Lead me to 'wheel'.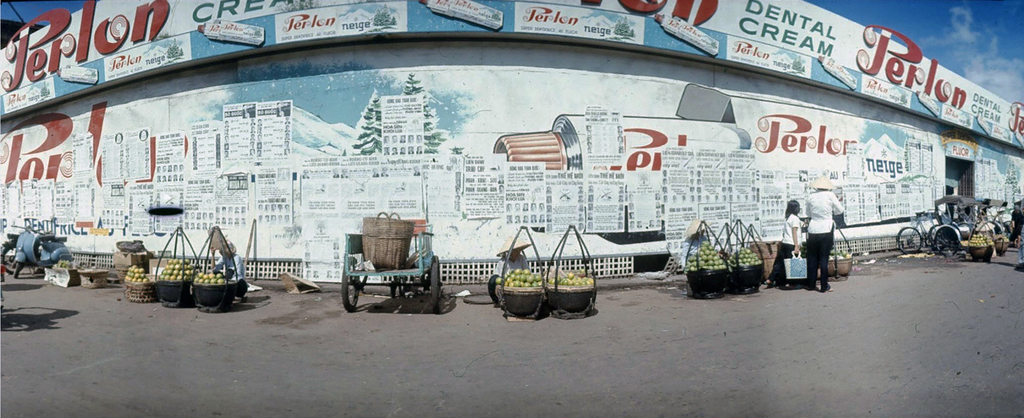
Lead to {"x1": 396, "y1": 280, "x2": 404, "y2": 297}.
